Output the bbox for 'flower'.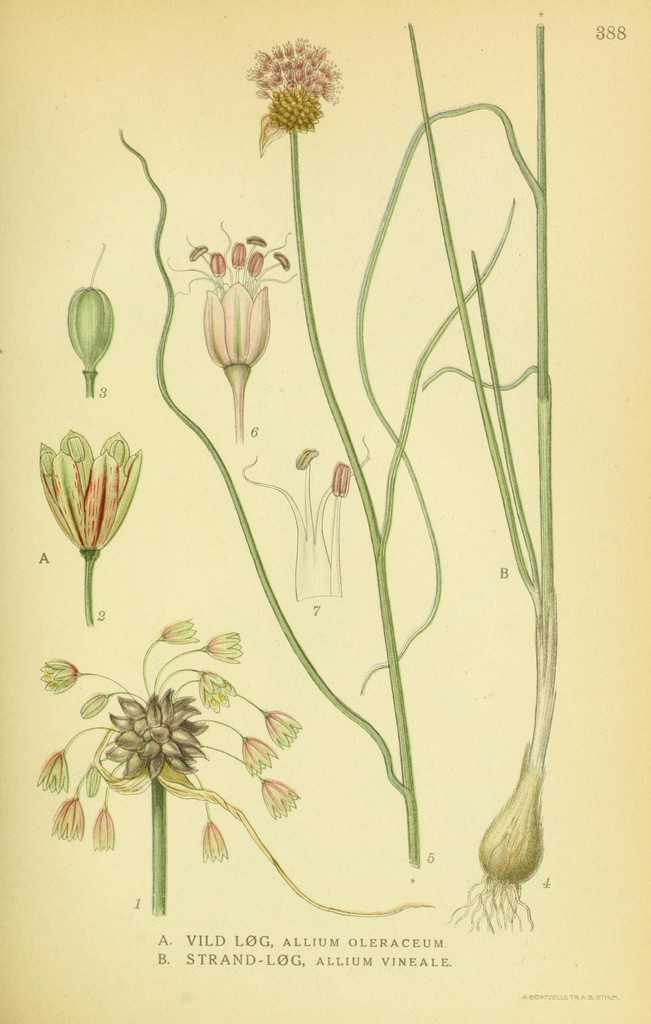
[left=83, top=689, right=106, bottom=713].
